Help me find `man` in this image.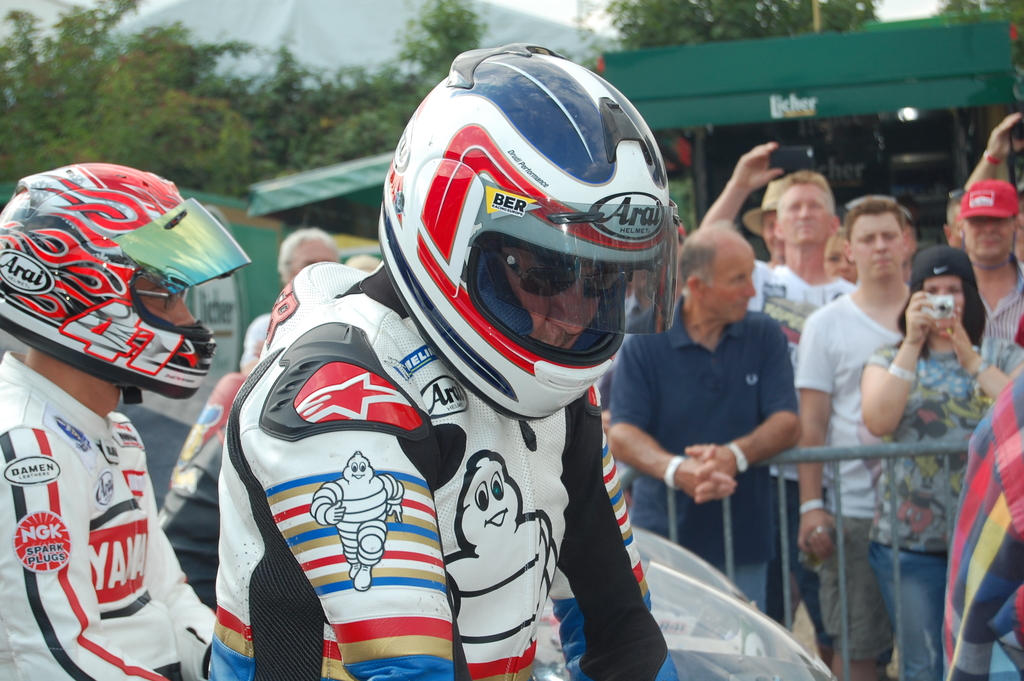
Found it: <region>0, 165, 221, 680</region>.
